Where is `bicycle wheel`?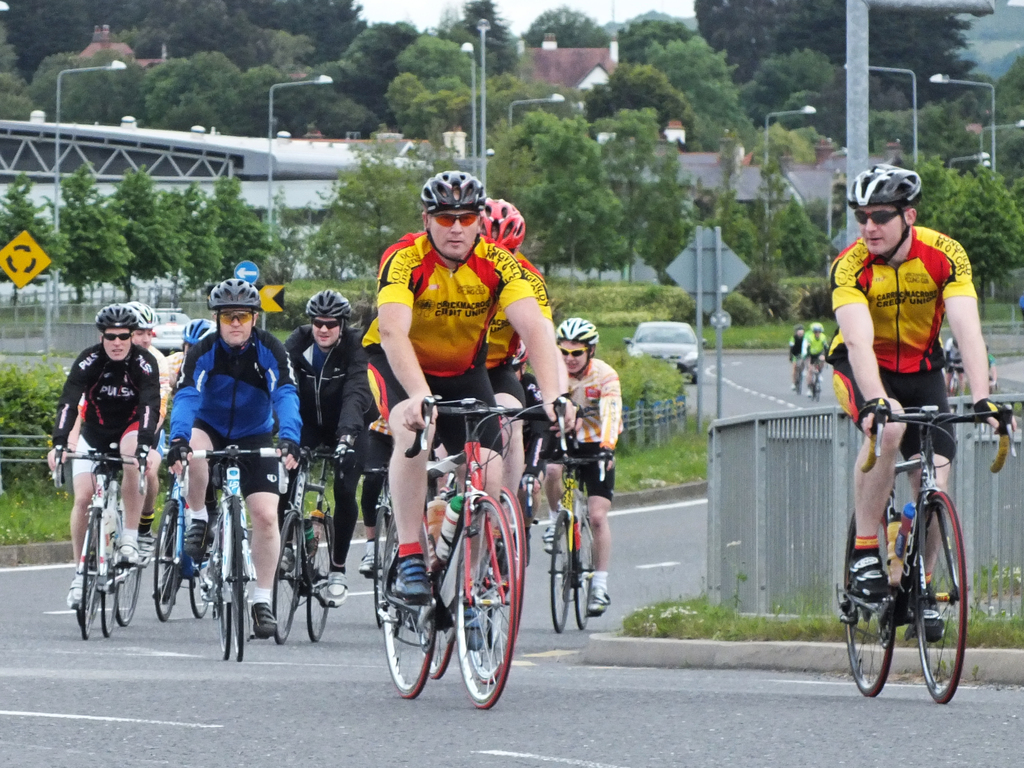
select_region(913, 488, 967, 705).
